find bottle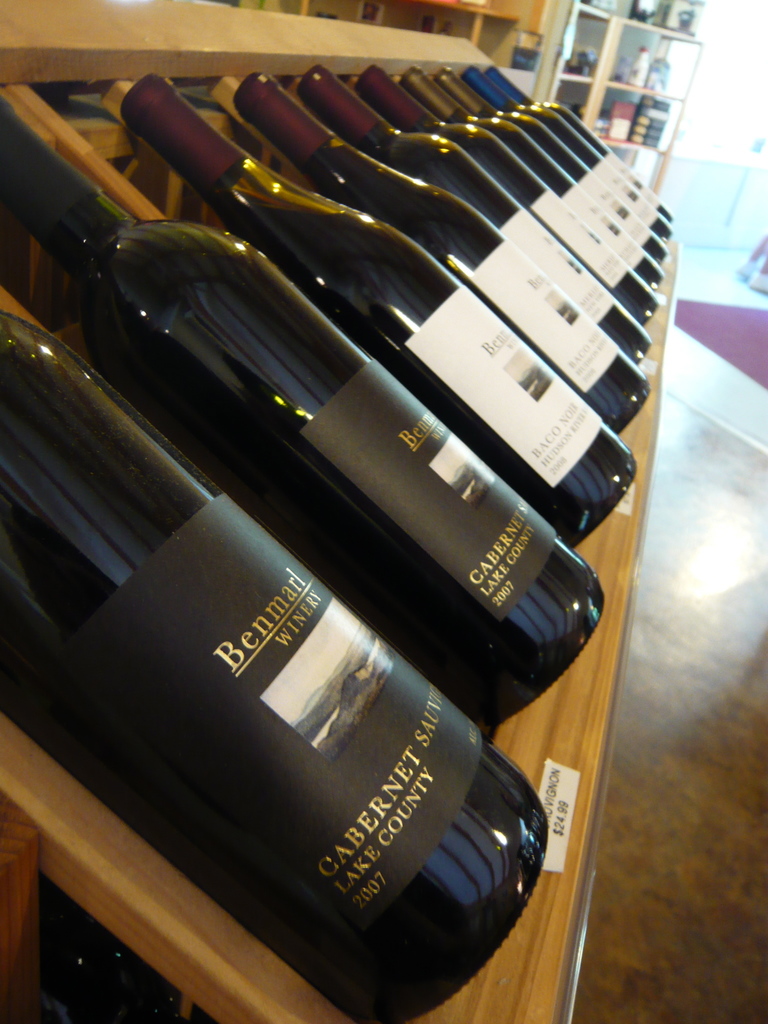
left=229, top=73, right=648, bottom=434
